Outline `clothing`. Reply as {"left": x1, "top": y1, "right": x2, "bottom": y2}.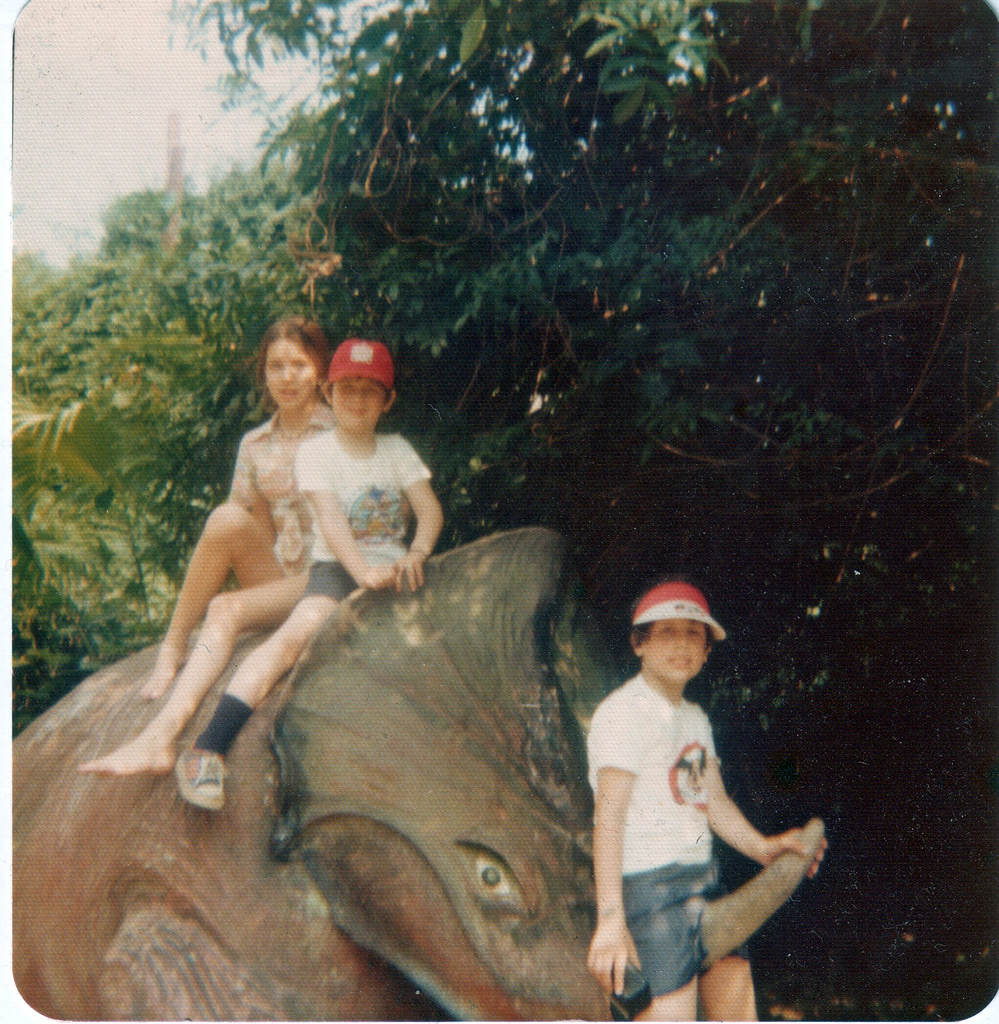
{"left": 585, "top": 618, "right": 791, "bottom": 991}.
